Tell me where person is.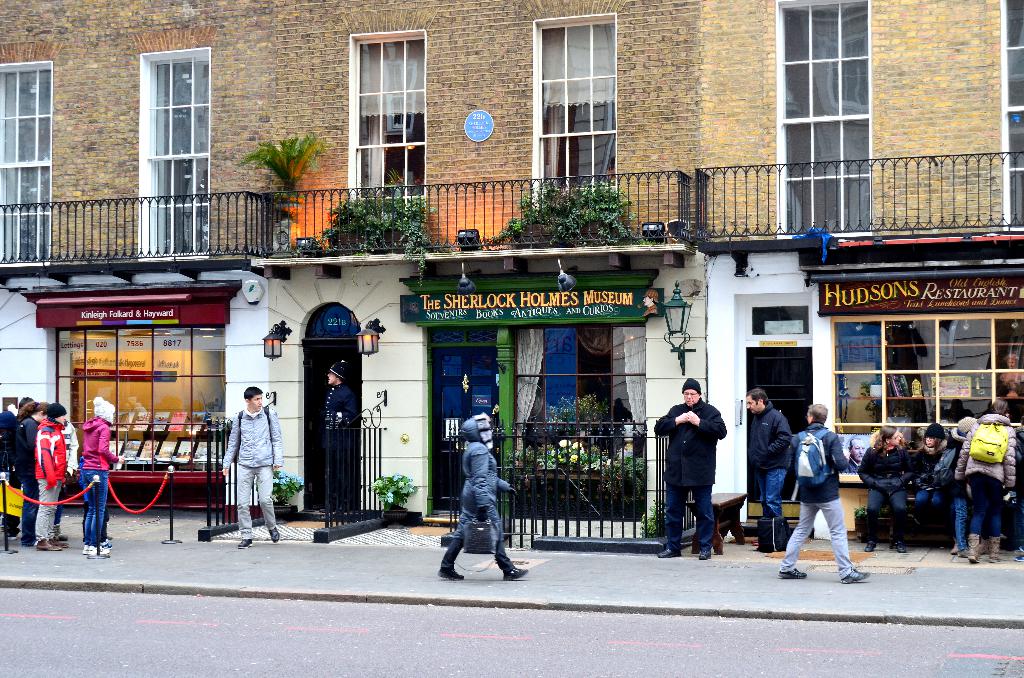
person is at box=[853, 426, 911, 553].
